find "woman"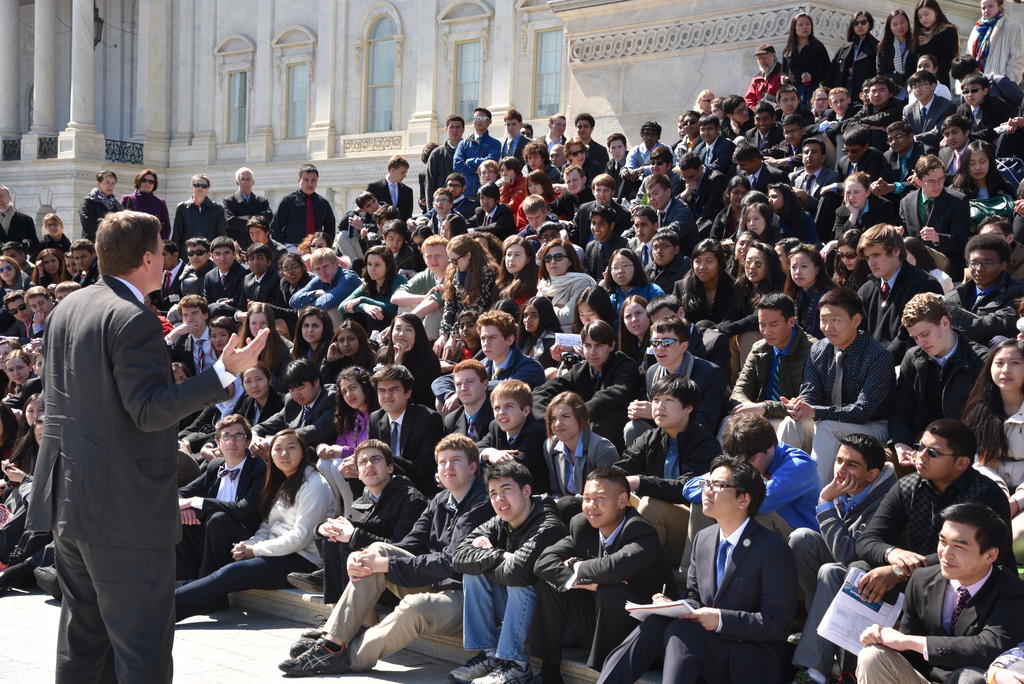
{"x1": 701, "y1": 177, "x2": 751, "y2": 237}
